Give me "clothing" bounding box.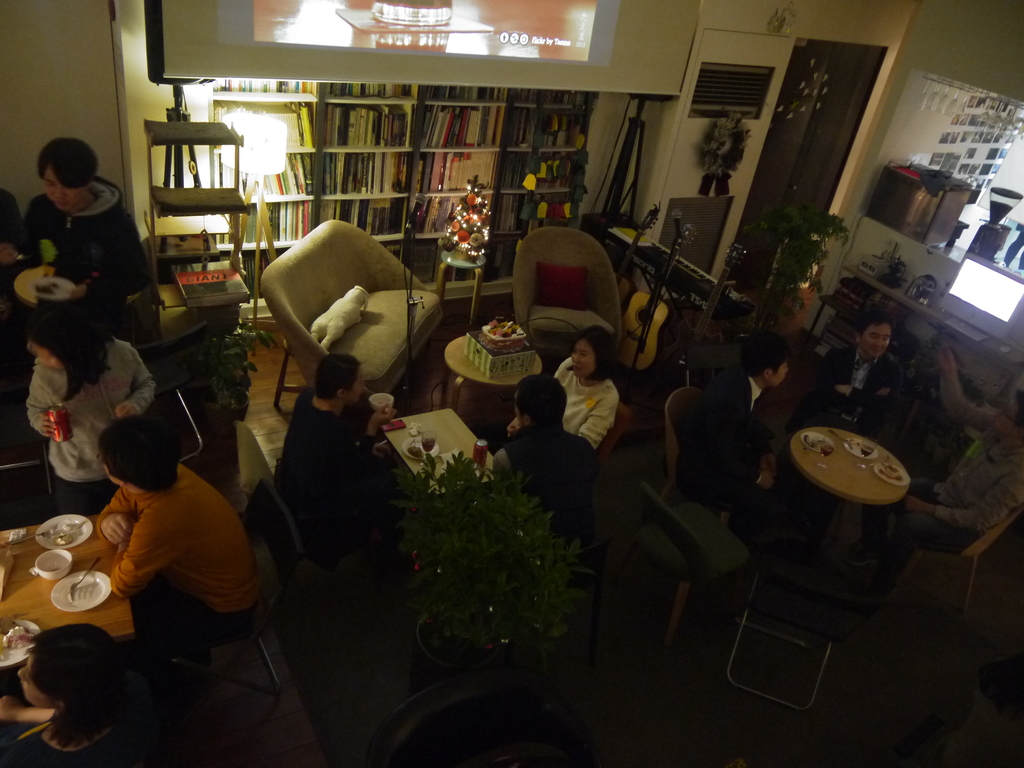
bbox=(492, 420, 602, 543).
